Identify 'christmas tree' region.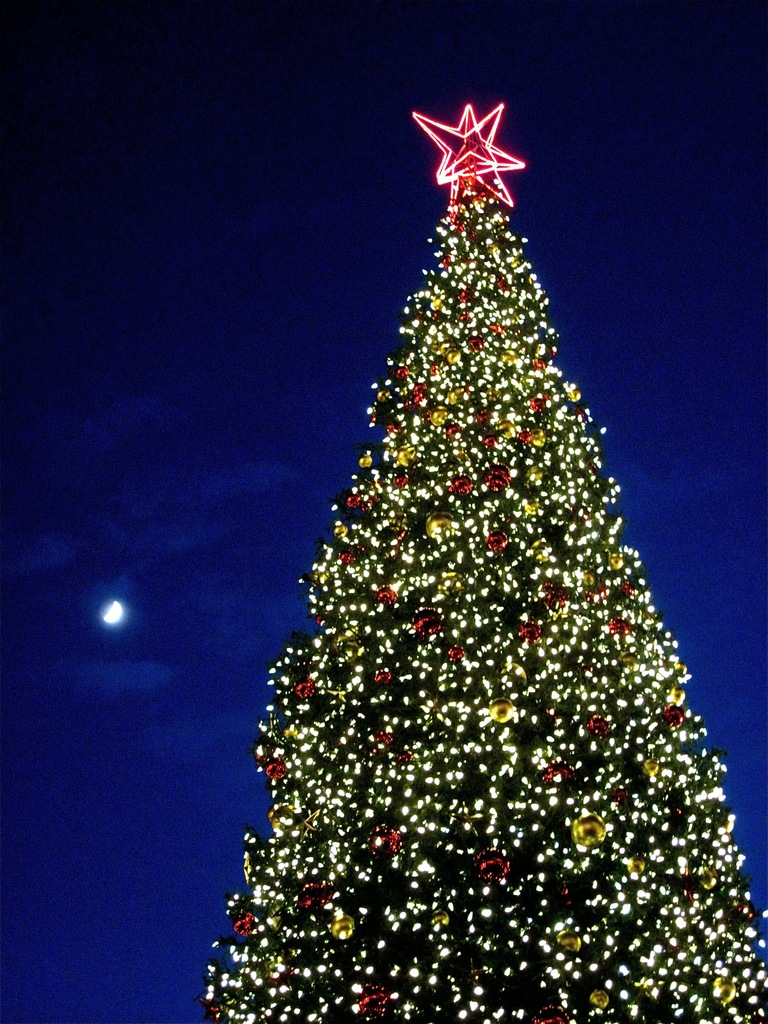
Region: pyautogui.locateOnScreen(202, 90, 767, 1023).
